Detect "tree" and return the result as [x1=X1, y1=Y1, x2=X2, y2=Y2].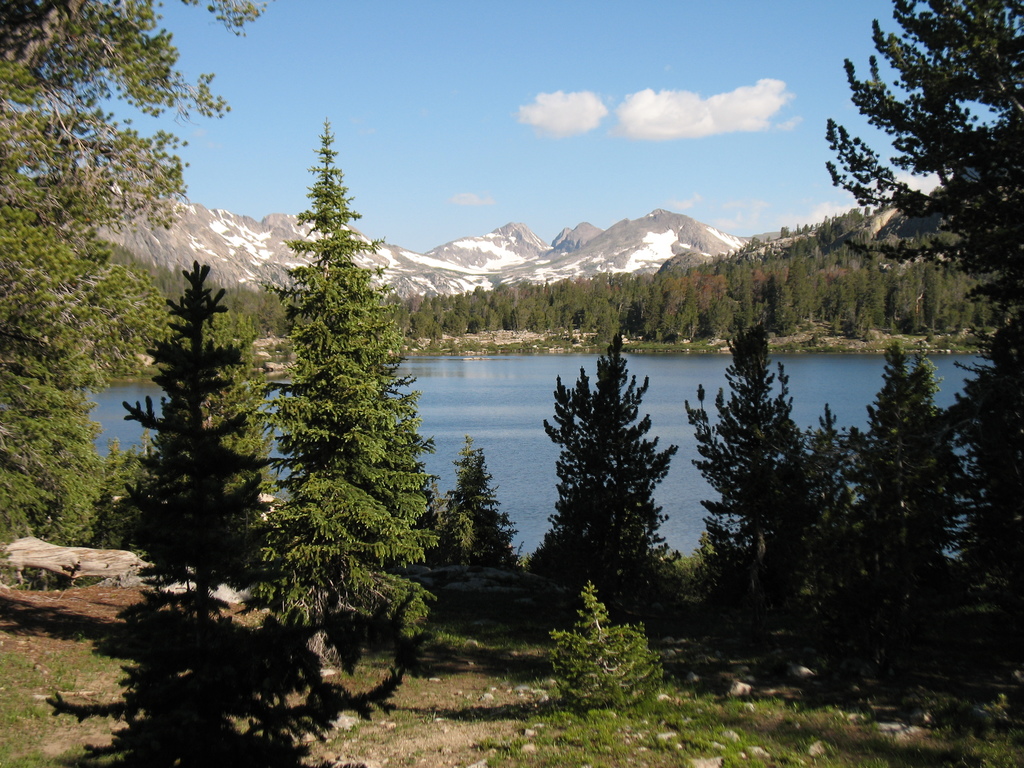
[x1=541, y1=324, x2=678, y2=636].
